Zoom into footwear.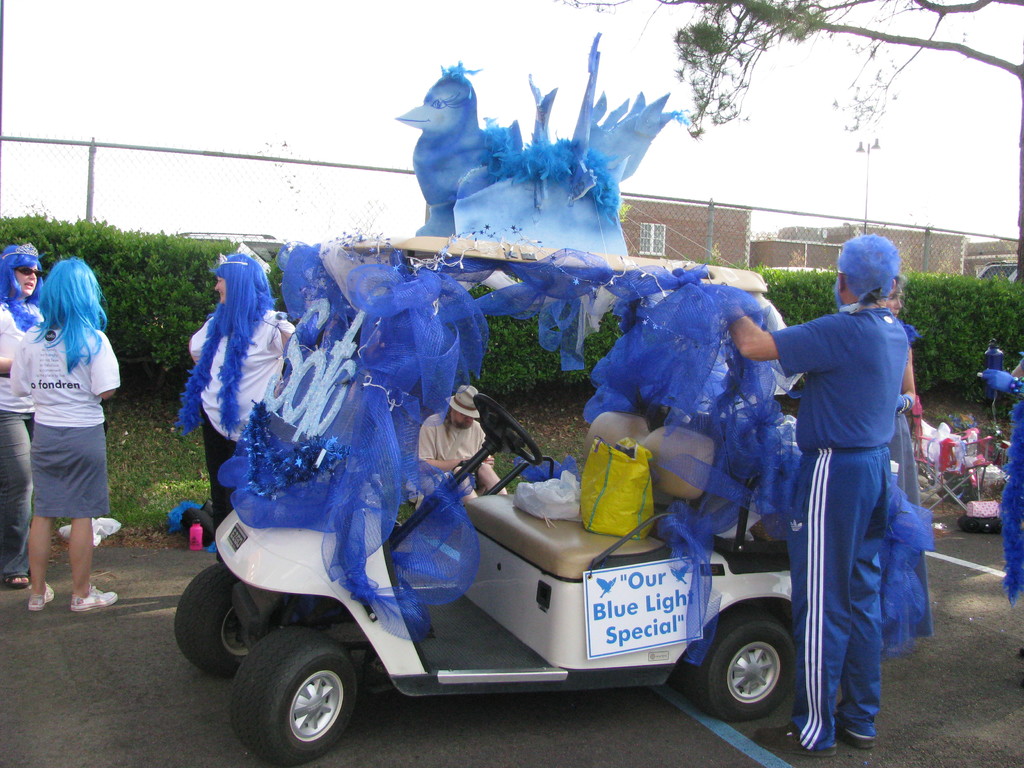
Zoom target: region(28, 580, 54, 611).
